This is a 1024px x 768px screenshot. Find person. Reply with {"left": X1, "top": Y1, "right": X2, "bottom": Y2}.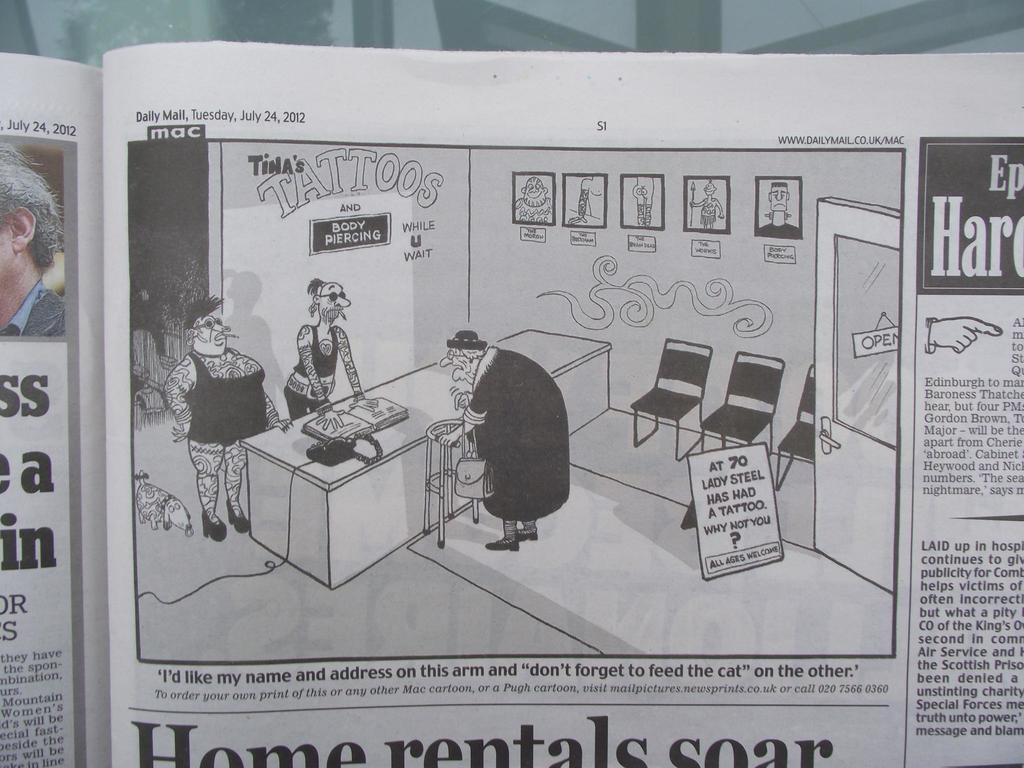
{"left": 687, "top": 180, "right": 720, "bottom": 229}.
